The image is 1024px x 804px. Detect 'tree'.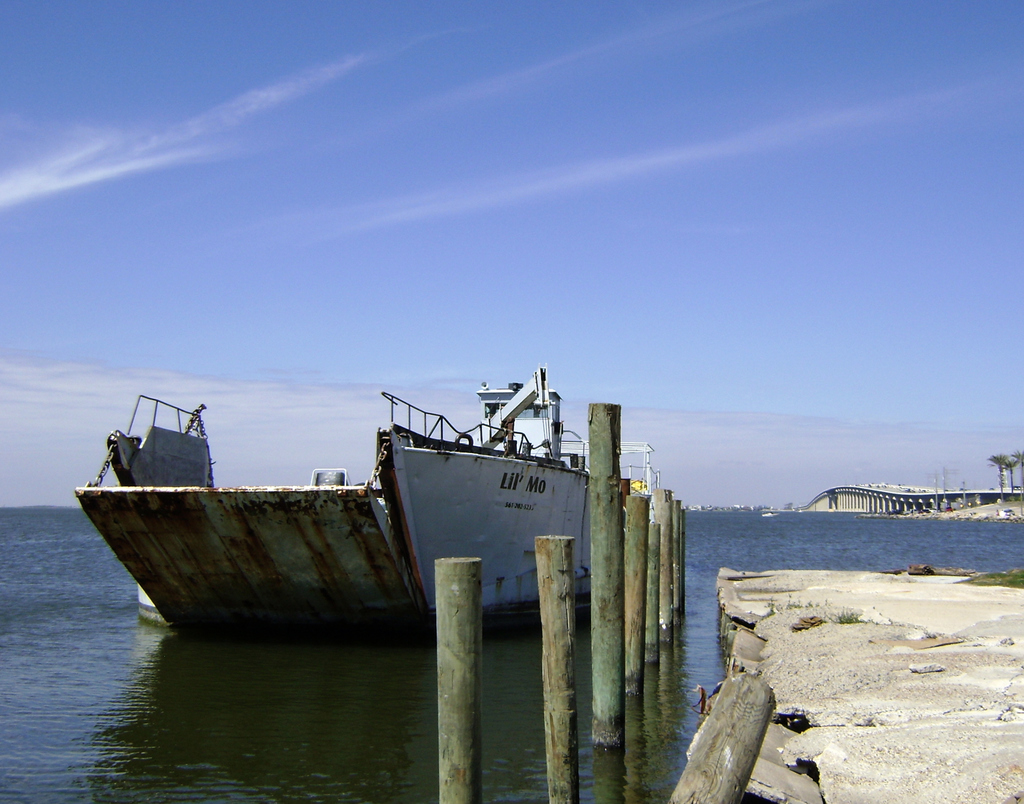
Detection: left=1000, top=452, right=1016, bottom=500.
